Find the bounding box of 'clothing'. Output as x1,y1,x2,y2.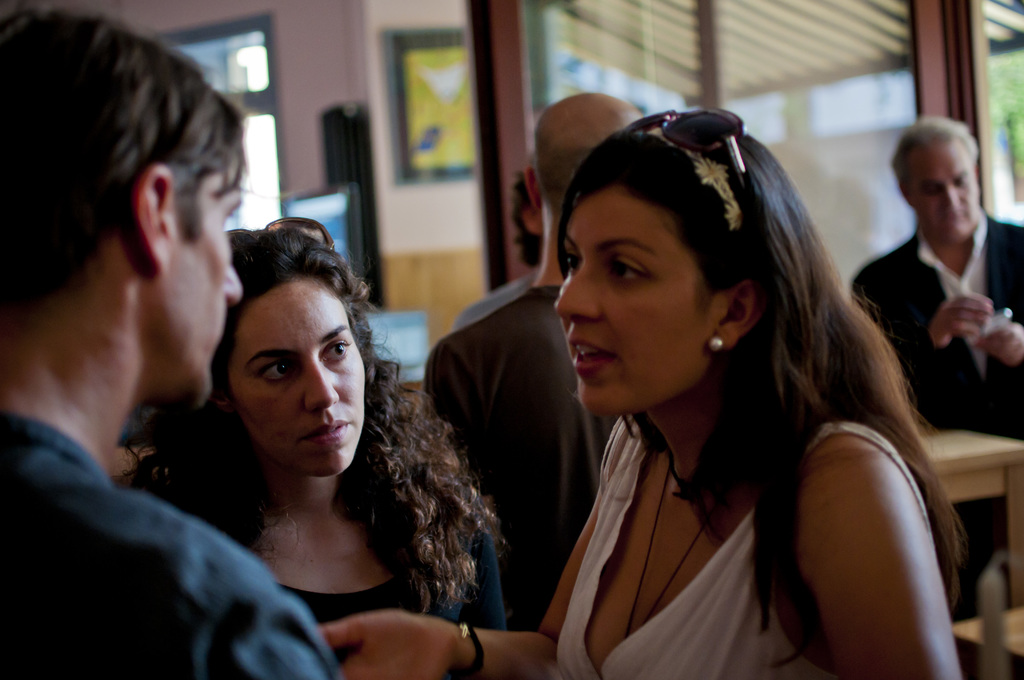
454,274,536,329.
